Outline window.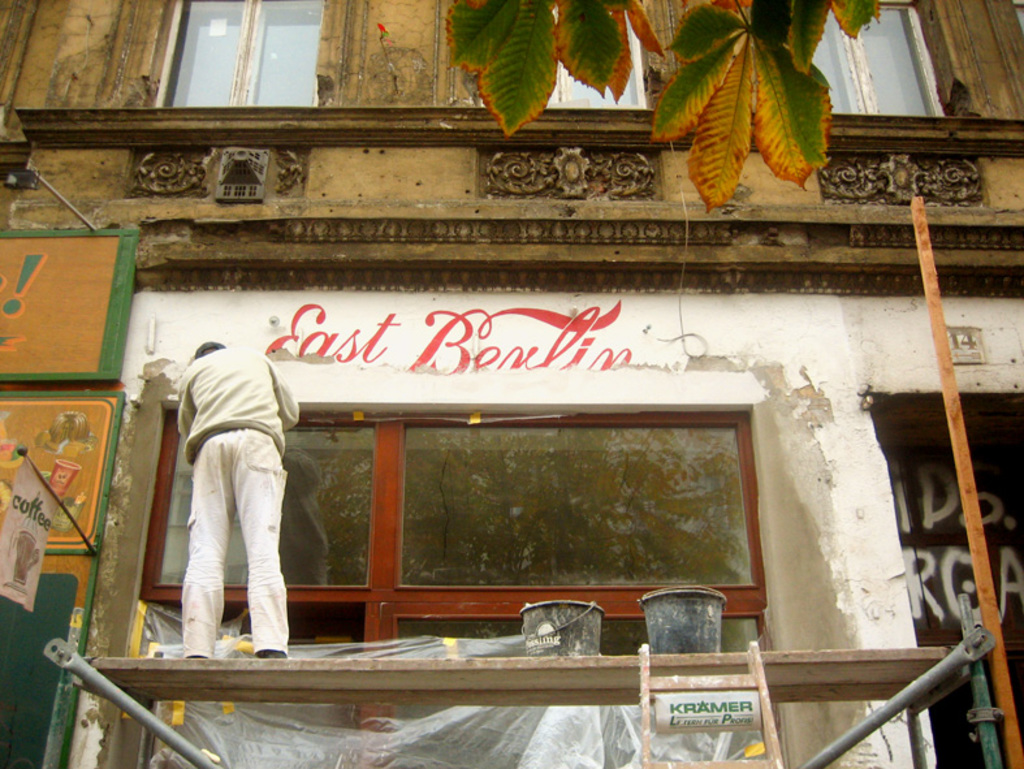
Outline: 808,7,946,118.
